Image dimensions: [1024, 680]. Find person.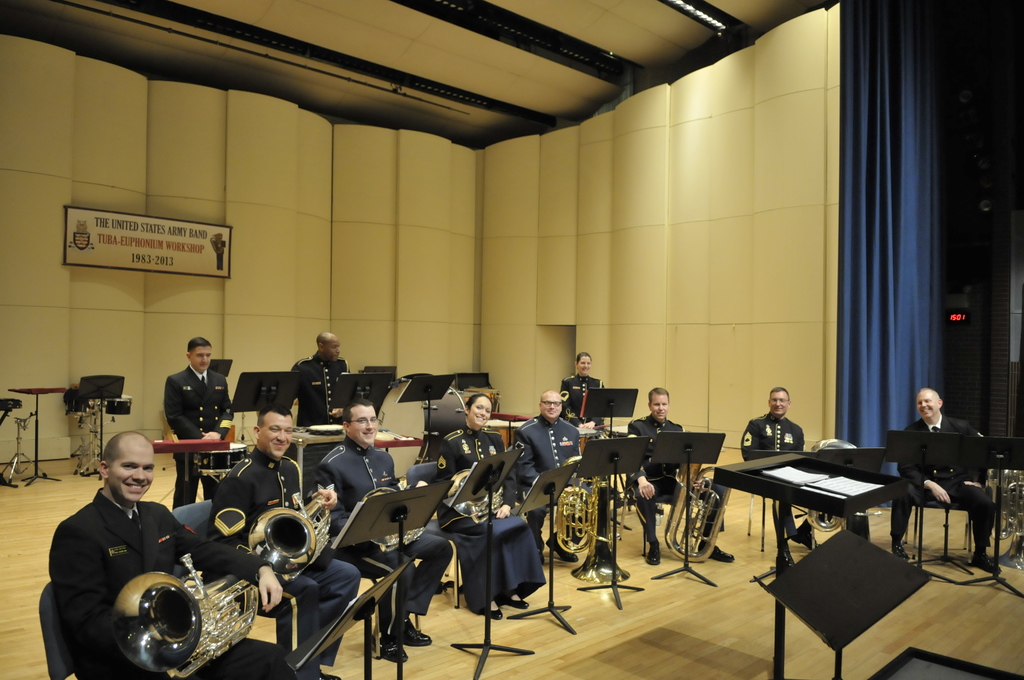
bbox(152, 334, 220, 486).
